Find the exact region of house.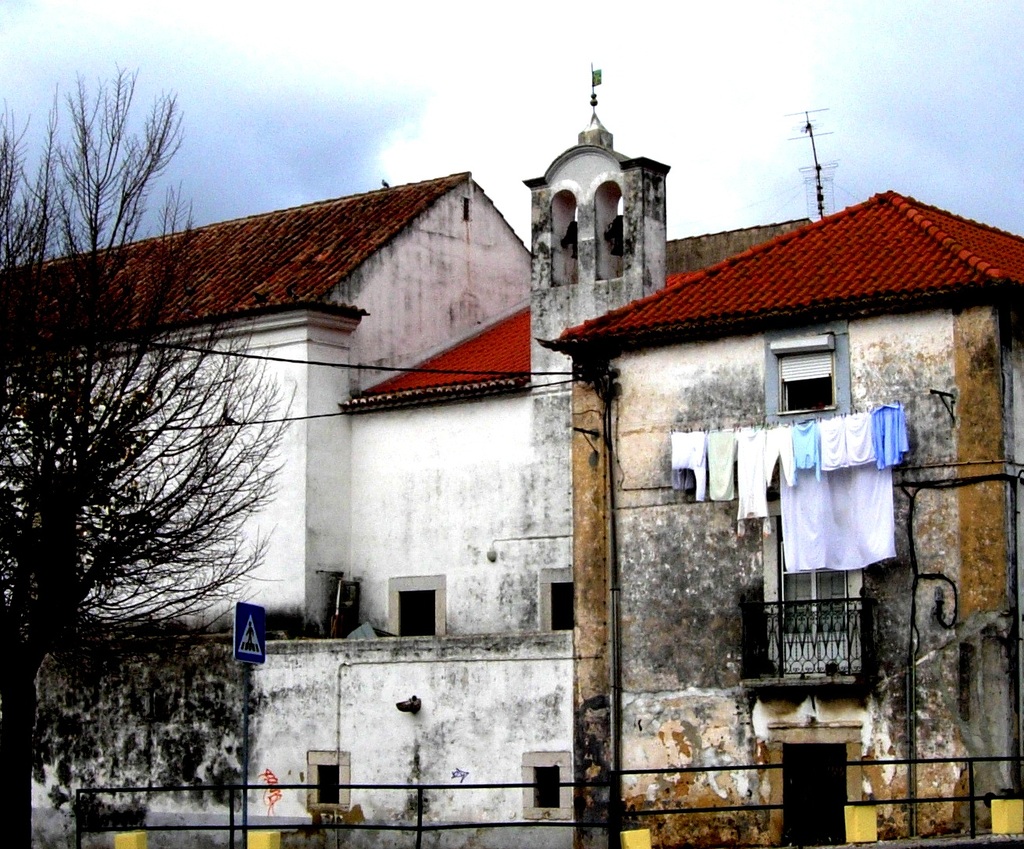
Exact region: l=558, t=145, r=994, b=712.
